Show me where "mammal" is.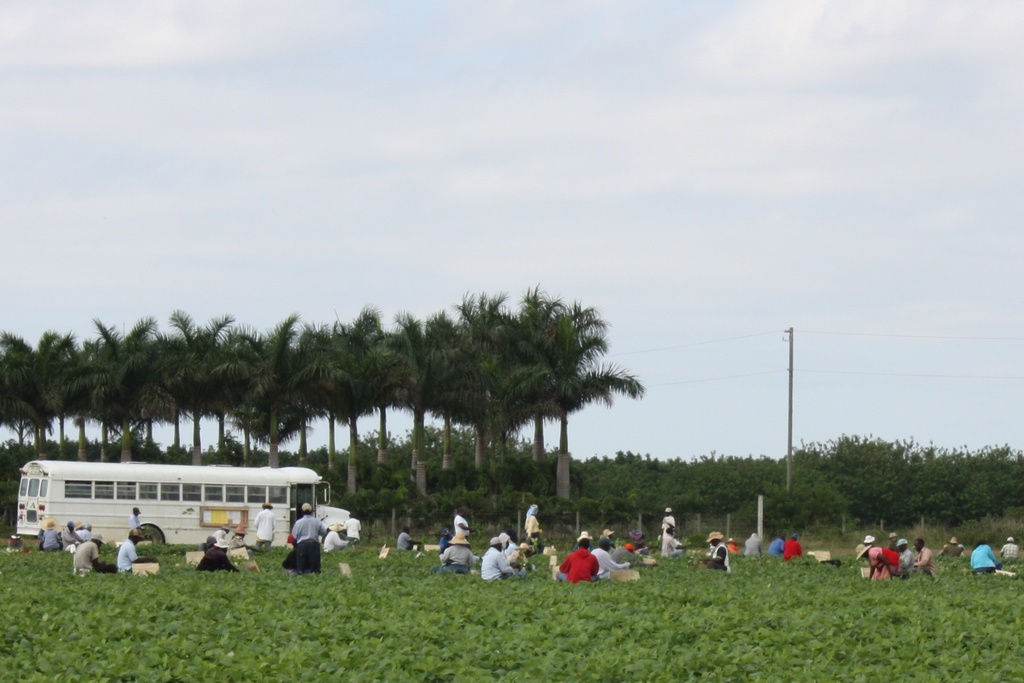
"mammal" is at 477/537/516/580.
